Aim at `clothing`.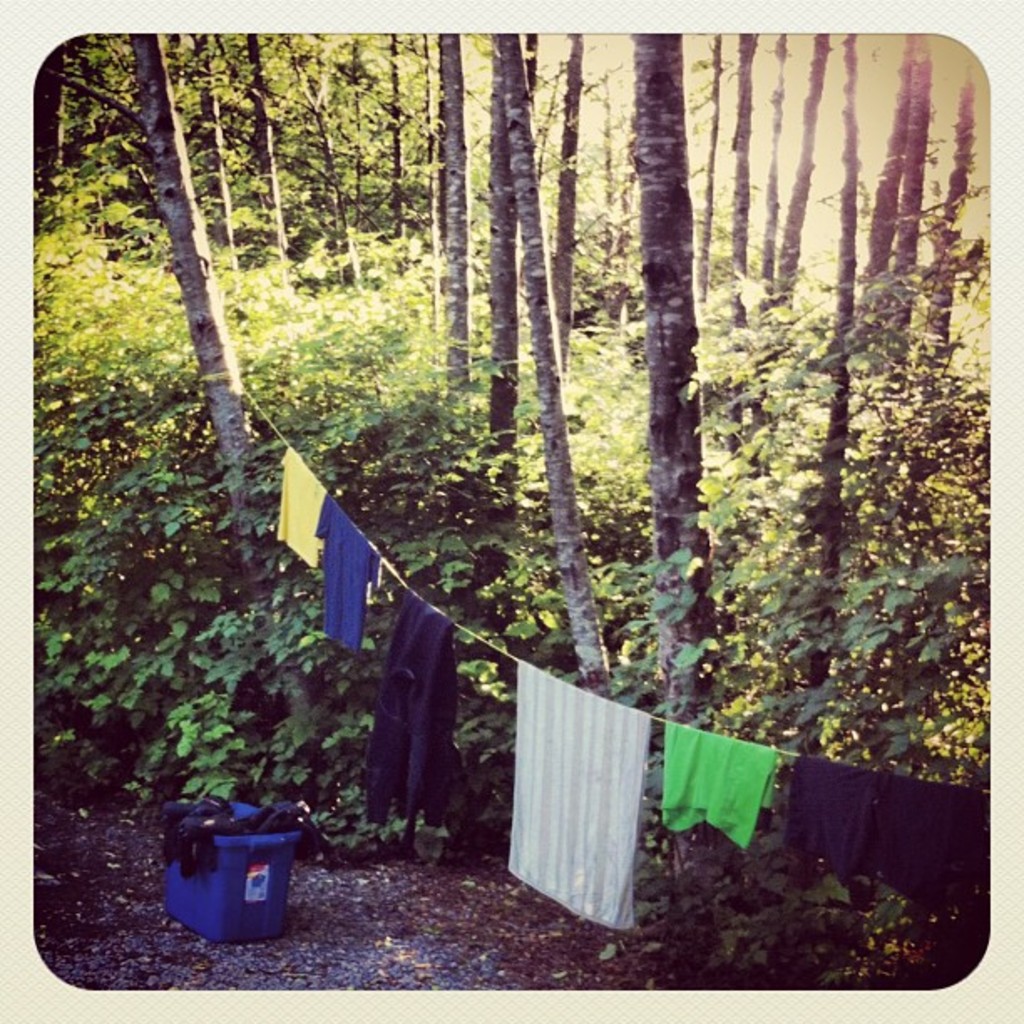
Aimed at <bbox>860, 770, 989, 904</bbox>.
